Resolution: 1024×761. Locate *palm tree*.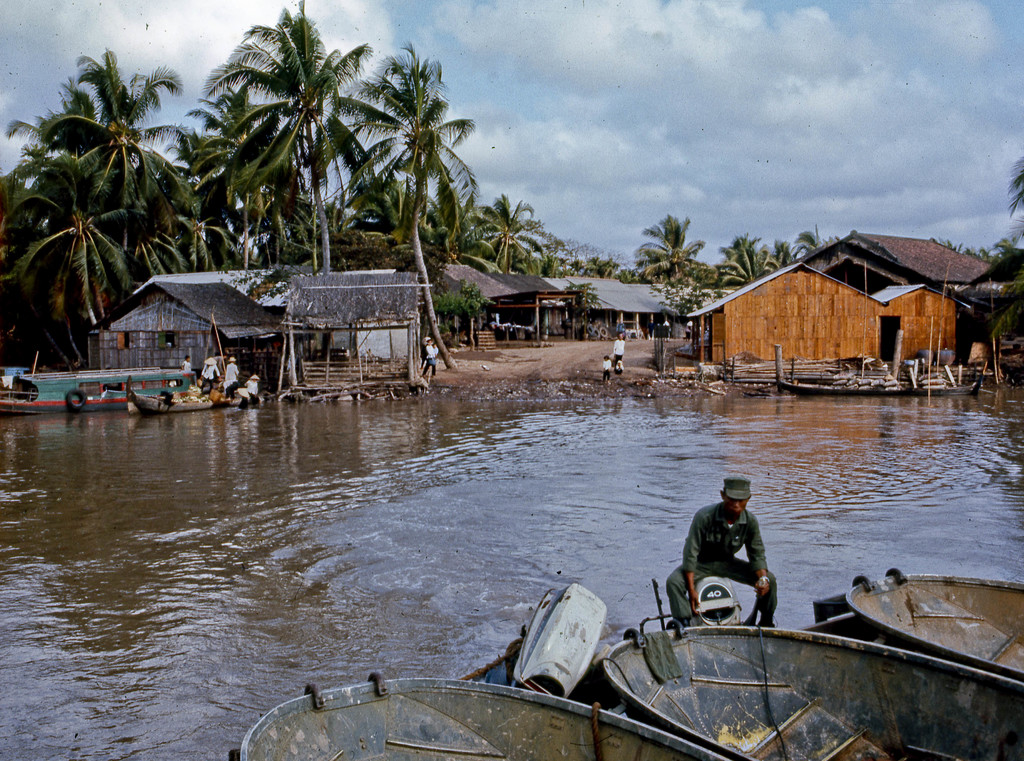
bbox(635, 211, 711, 328).
